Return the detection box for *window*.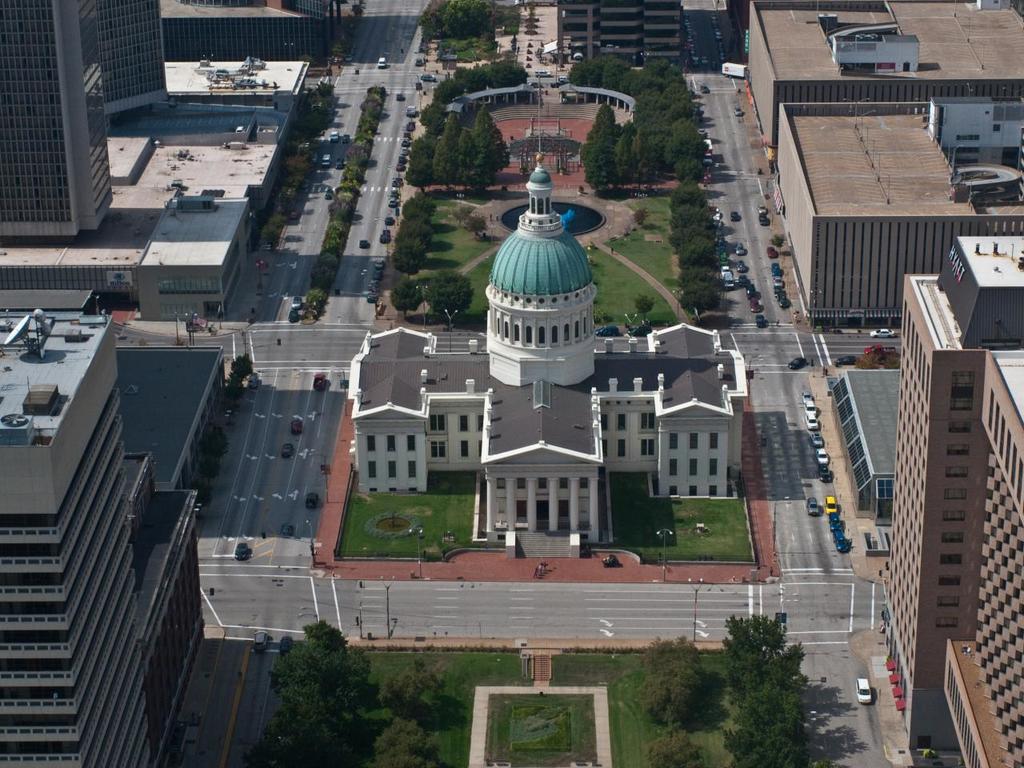
left=426, top=410, right=443, bottom=438.
